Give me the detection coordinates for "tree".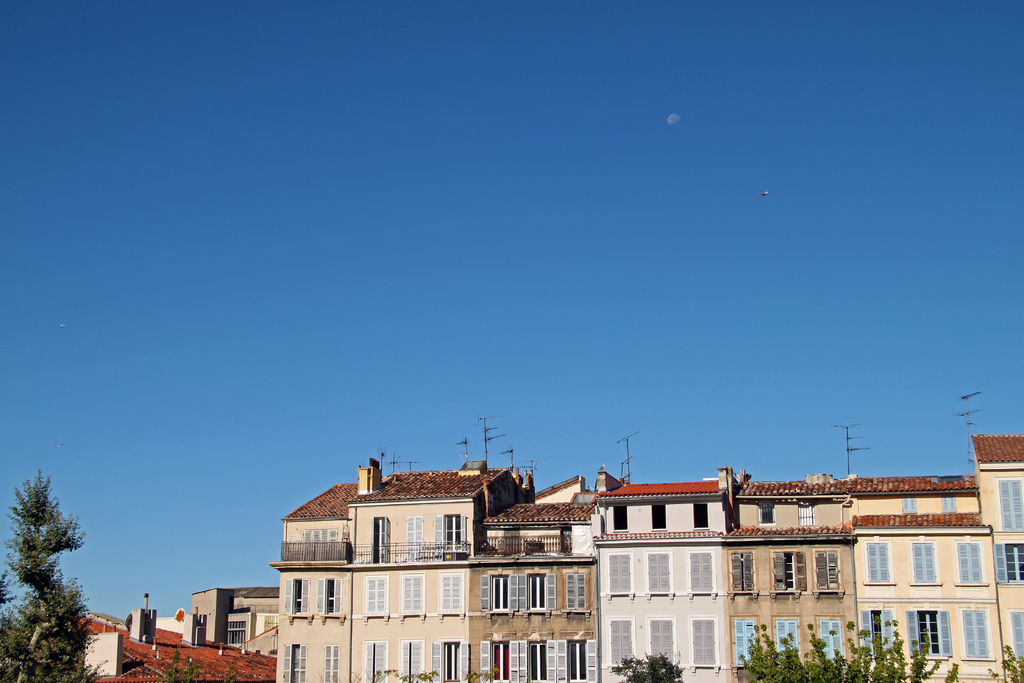
region(739, 619, 961, 682).
